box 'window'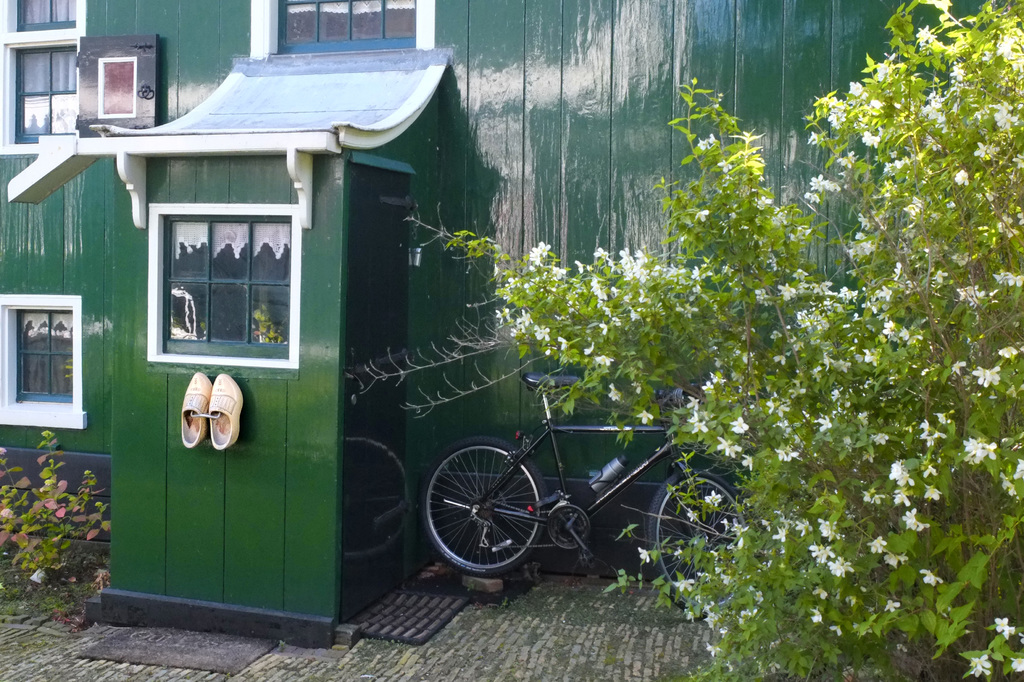
6/47/81/151
